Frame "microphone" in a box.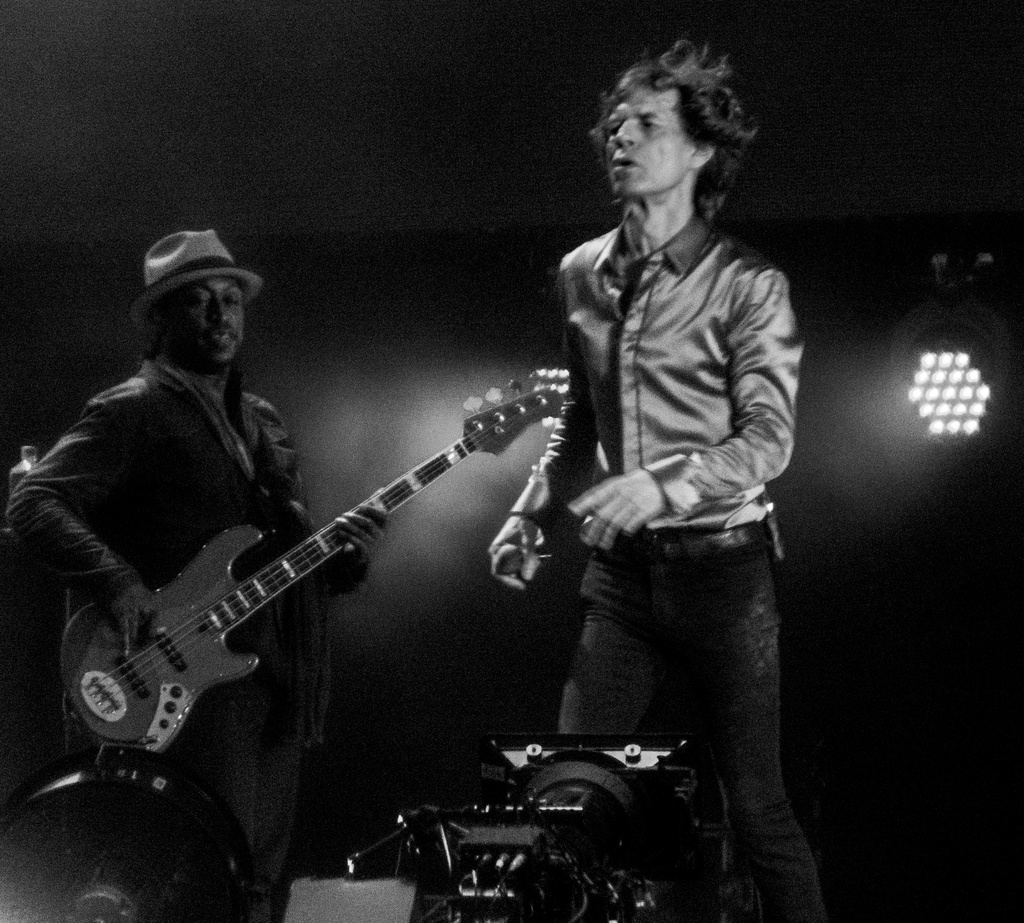
(x1=474, y1=538, x2=564, y2=586).
